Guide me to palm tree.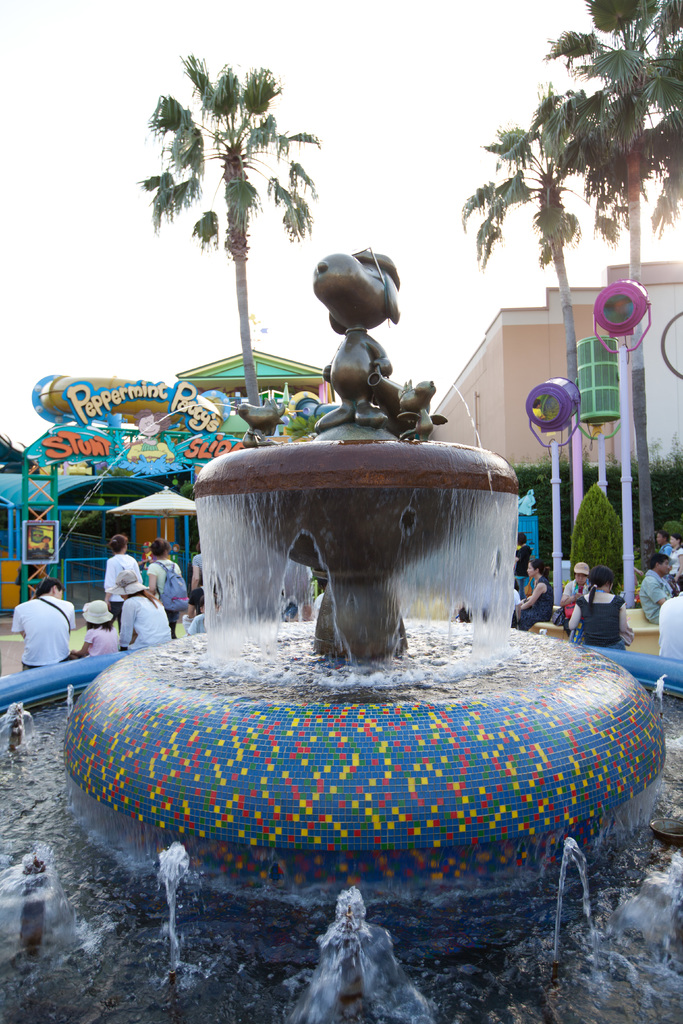
Guidance: {"left": 140, "top": 80, "right": 324, "bottom": 400}.
